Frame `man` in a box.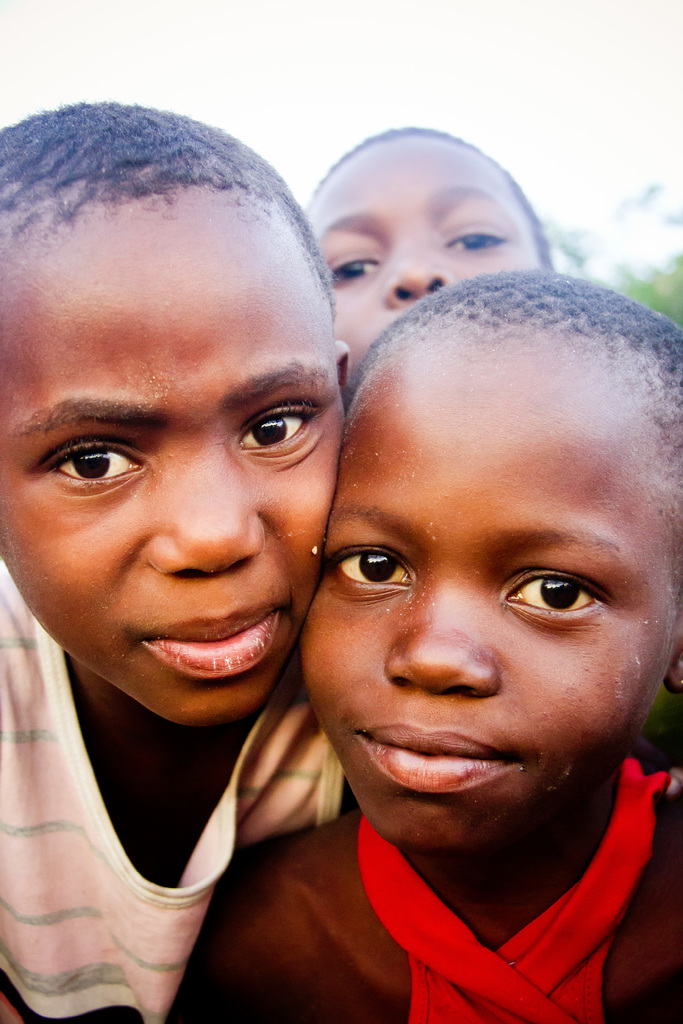
<region>188, 268, 680, 1023</region>.
